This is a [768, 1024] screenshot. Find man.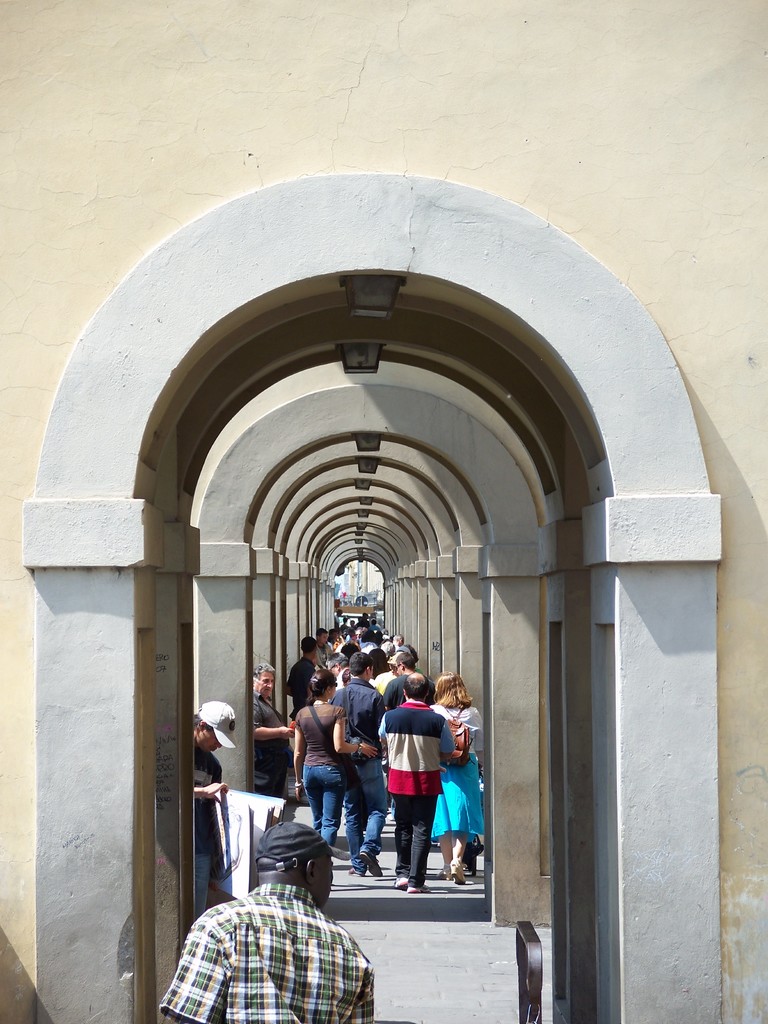
Bounding box: [248, 659, 294, 792].
